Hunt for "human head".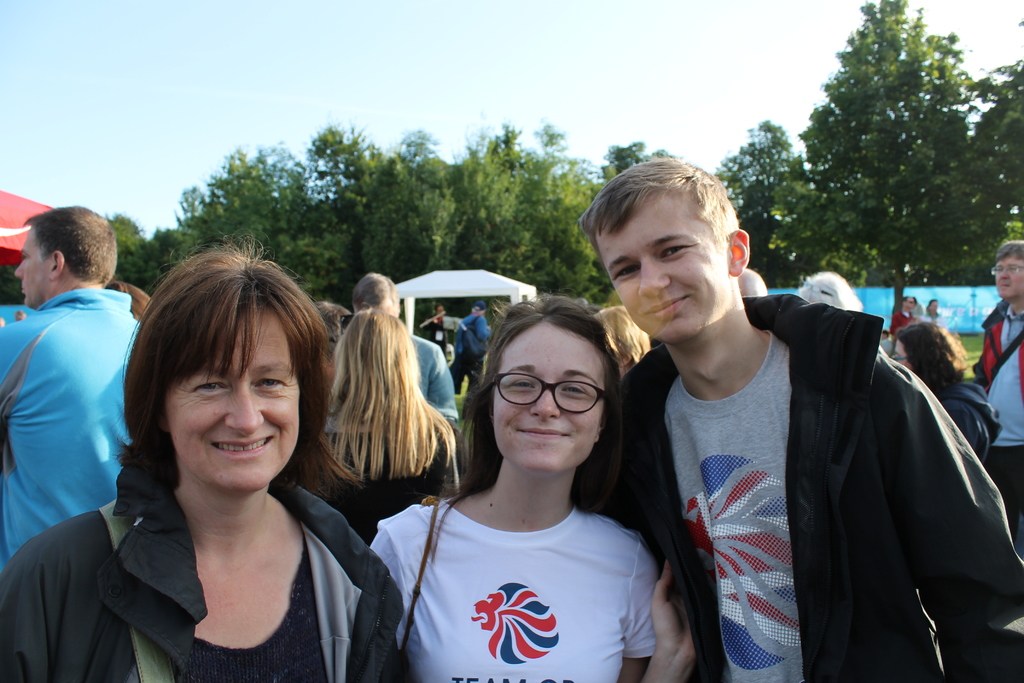
Hunted down at crop(150, 249, 314, 495).
